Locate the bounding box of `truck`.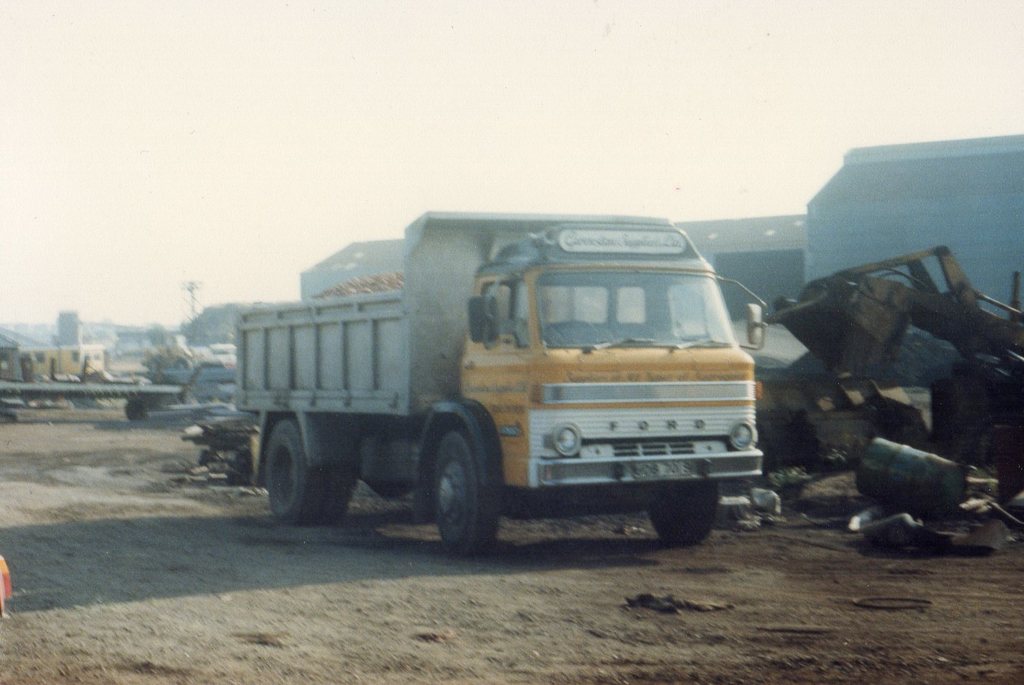
Bounding box: [209, 215, 766, 554].
